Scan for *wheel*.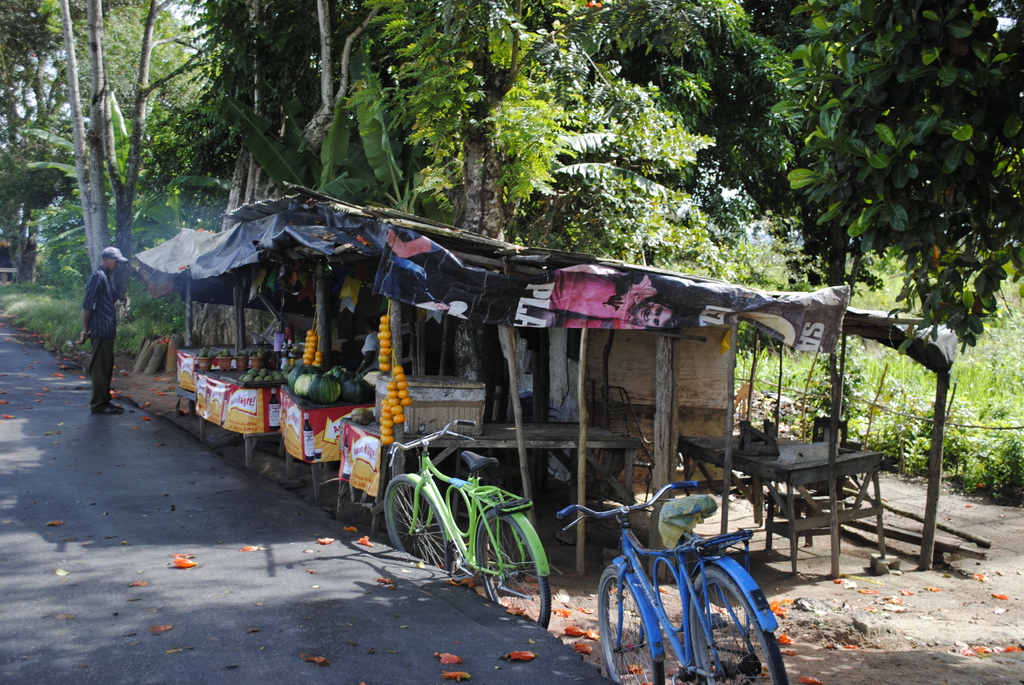
Scan result: pyautogui.locateOnScreen(477, 508, 550, 627).
